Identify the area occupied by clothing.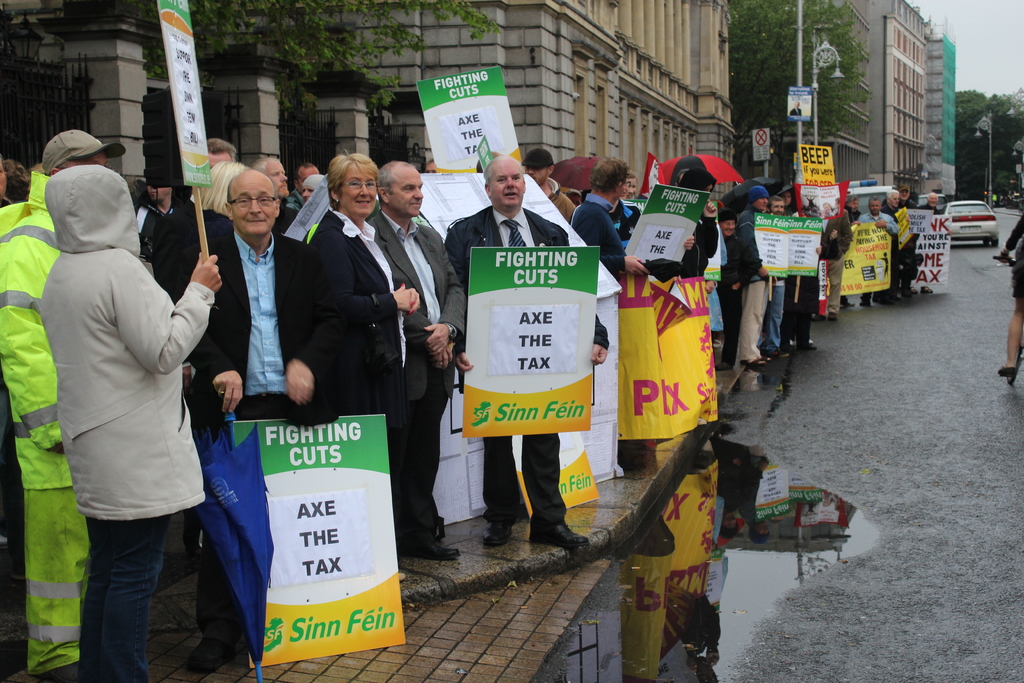
Area: x1=918, y1=202, x2=939, y2=216.
